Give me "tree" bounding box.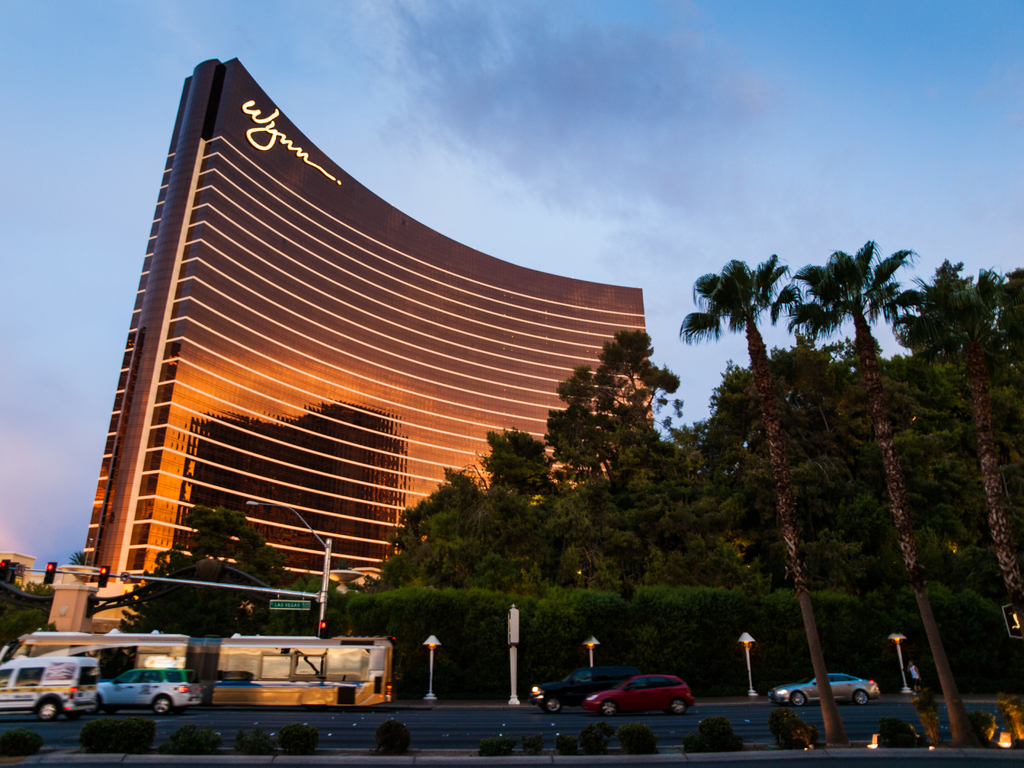
pyautogui.locateOnScreen(115, 500, 292, 636).
